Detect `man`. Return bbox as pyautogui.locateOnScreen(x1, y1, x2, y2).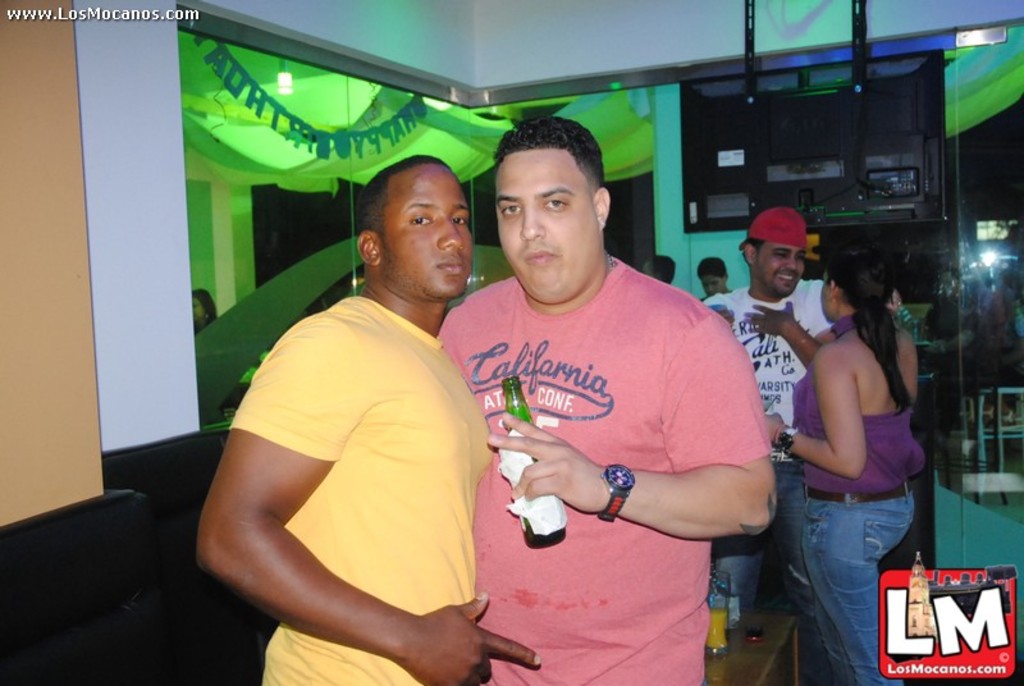
pyautogui.locateOnScreen(429, 128, 773, 658).
